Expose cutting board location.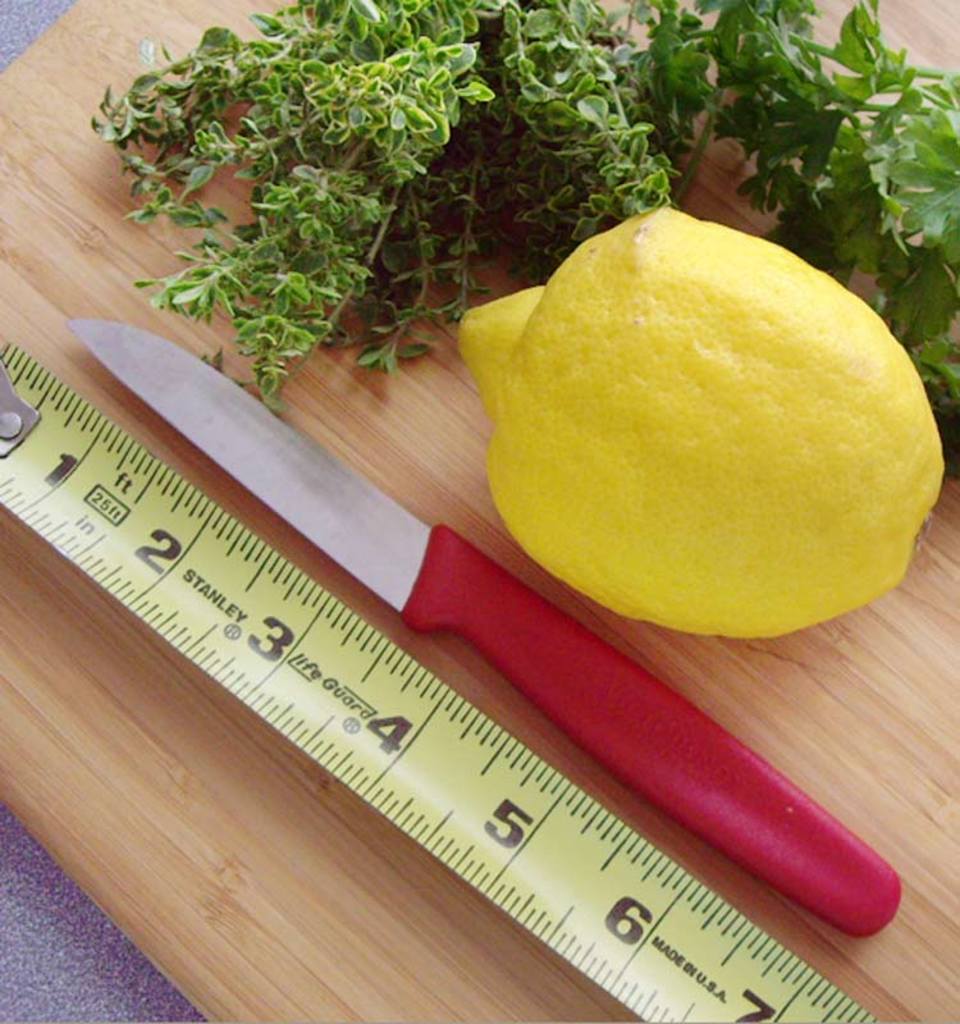
Exposed at (x1=0, y1=0, x2=959, y2=1023).
